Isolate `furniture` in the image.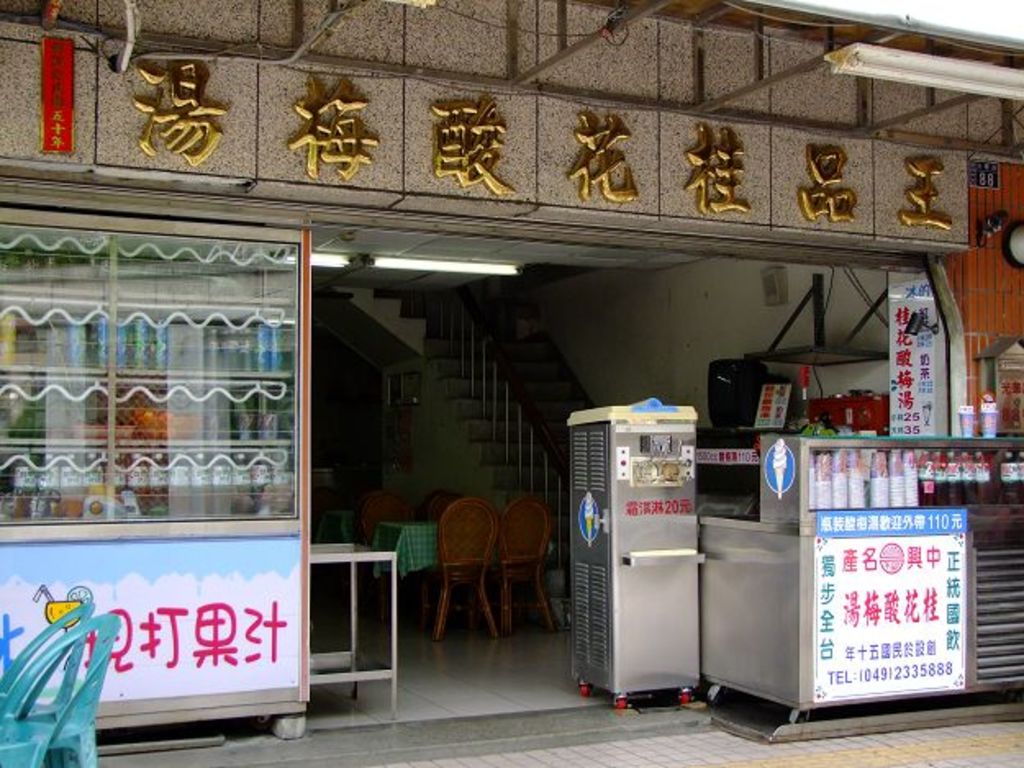
Isolated region: rect(306, 539, 400, 722).
